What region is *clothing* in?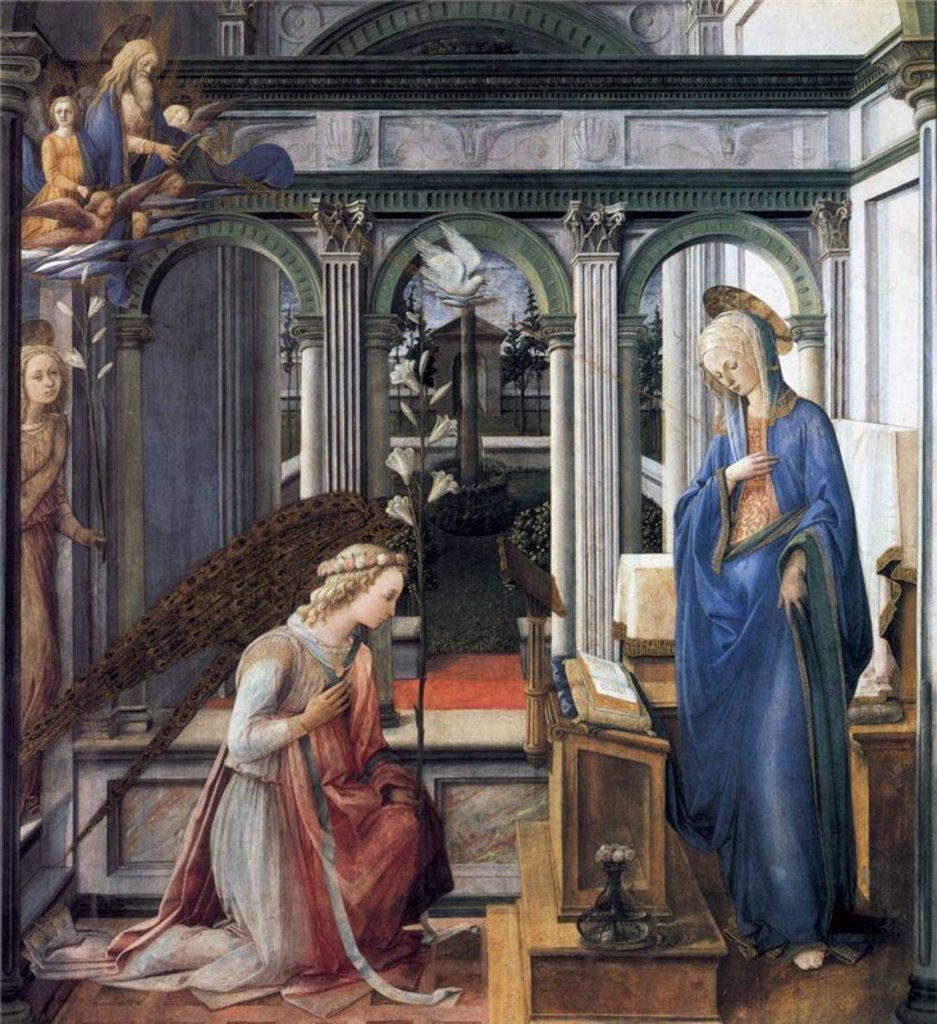
region(32, 616, 452, 1023).
